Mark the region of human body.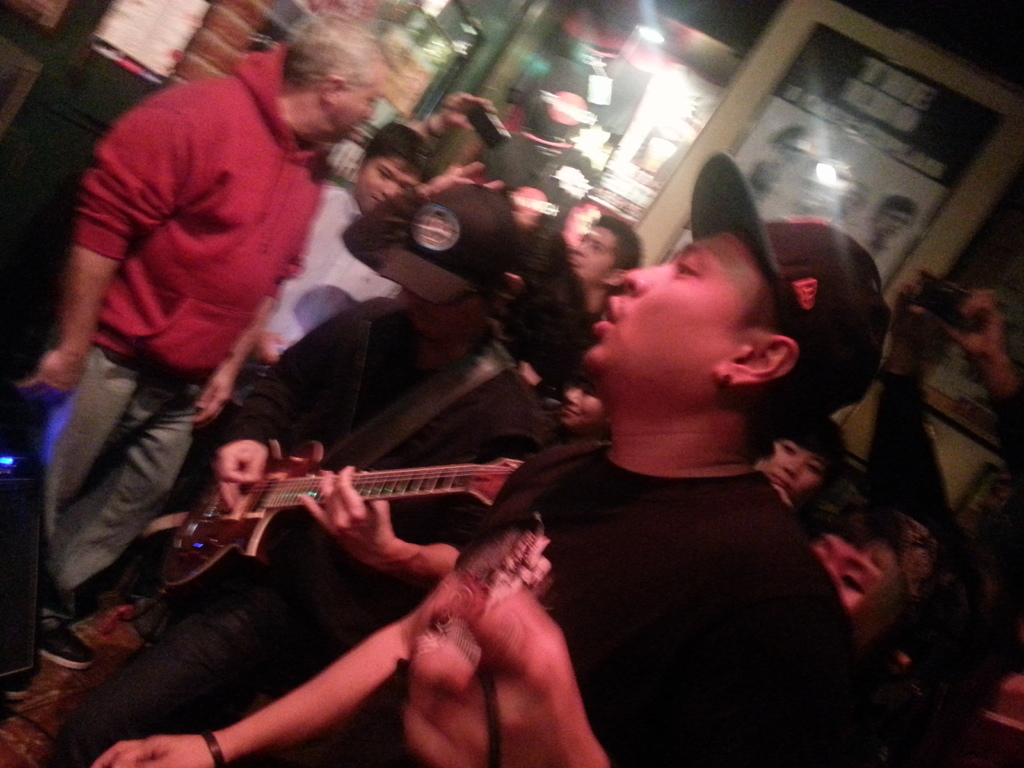
Region: 12,74,334,701.
